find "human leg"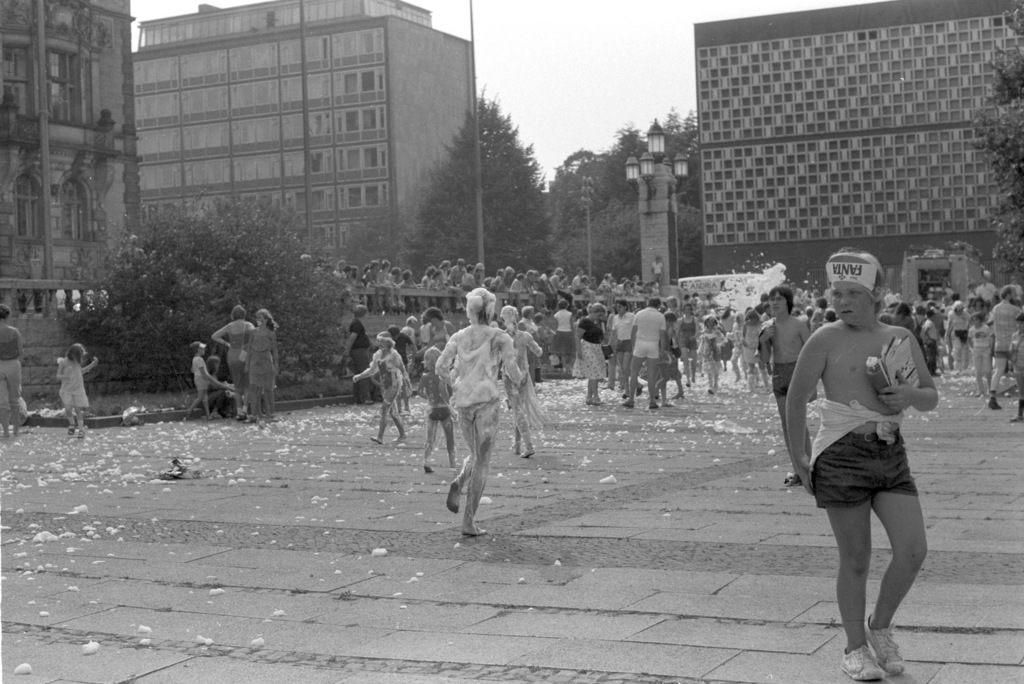
detection(376, 402, 395, 446)
